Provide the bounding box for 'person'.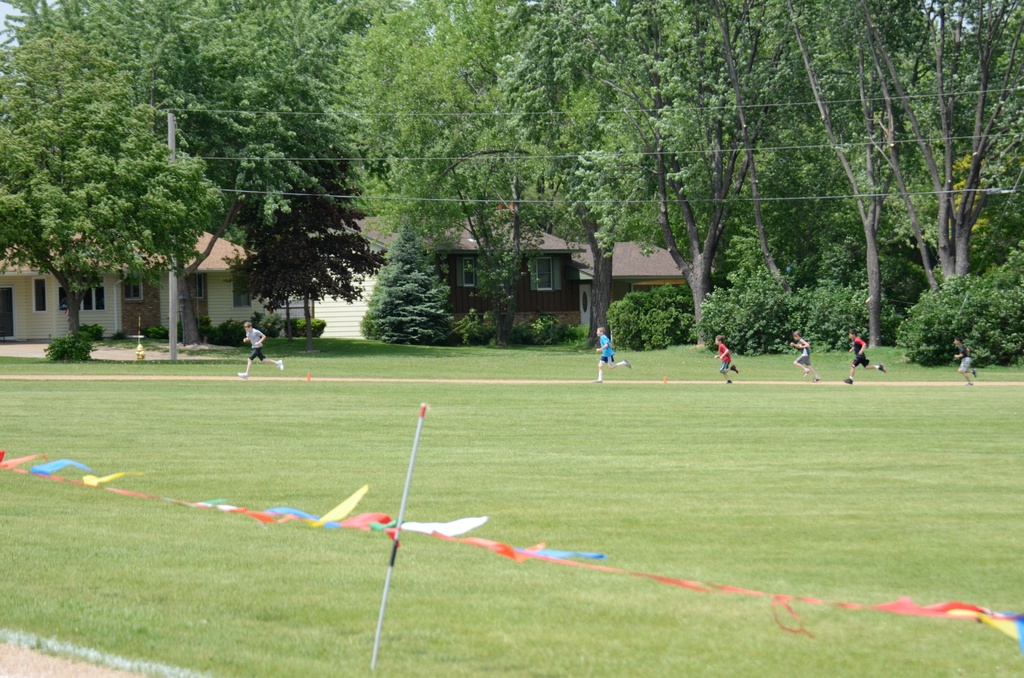
(left=952, top=337, right=980, bottom=383).
